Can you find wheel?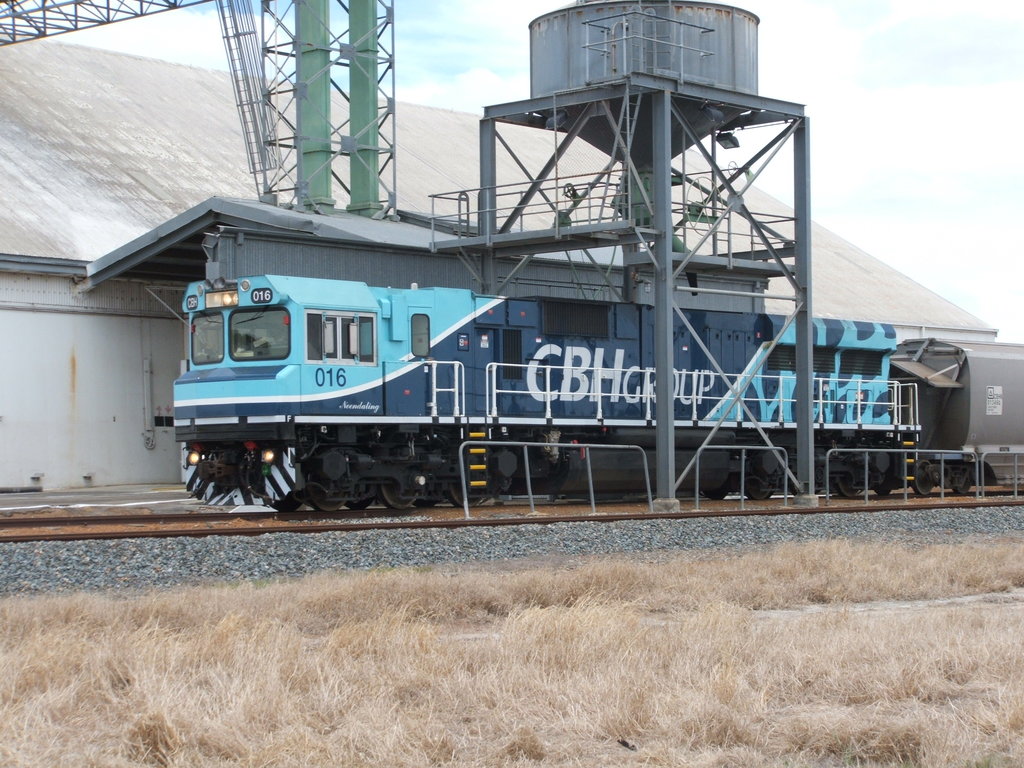
Yes, bounding box: (346,498,375,513).
